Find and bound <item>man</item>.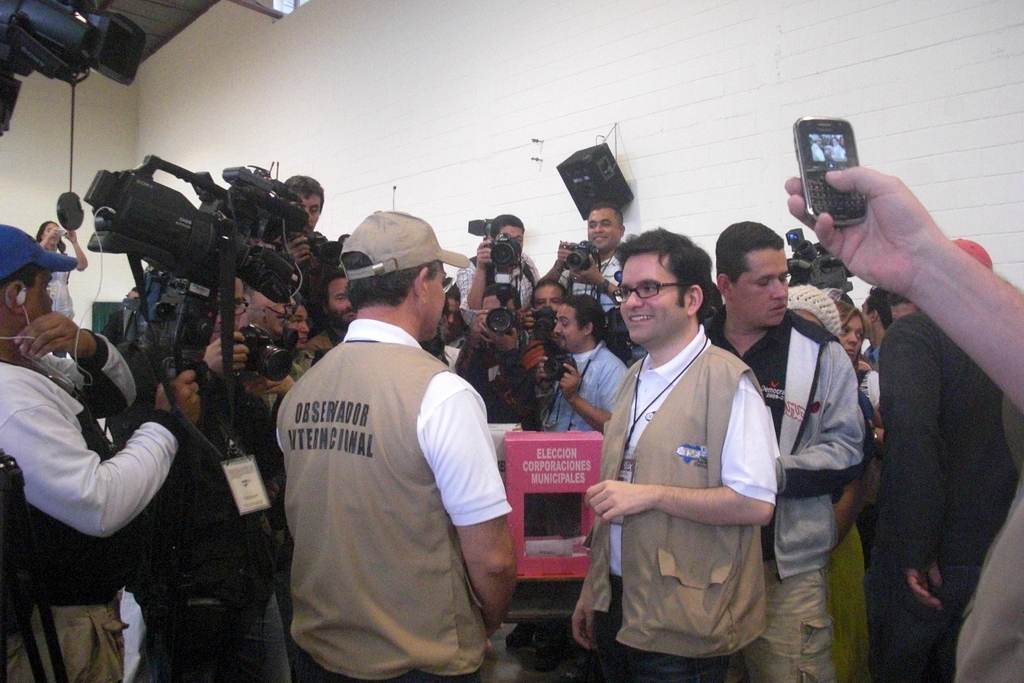
Bound: box(234, 262, 298, 437).
